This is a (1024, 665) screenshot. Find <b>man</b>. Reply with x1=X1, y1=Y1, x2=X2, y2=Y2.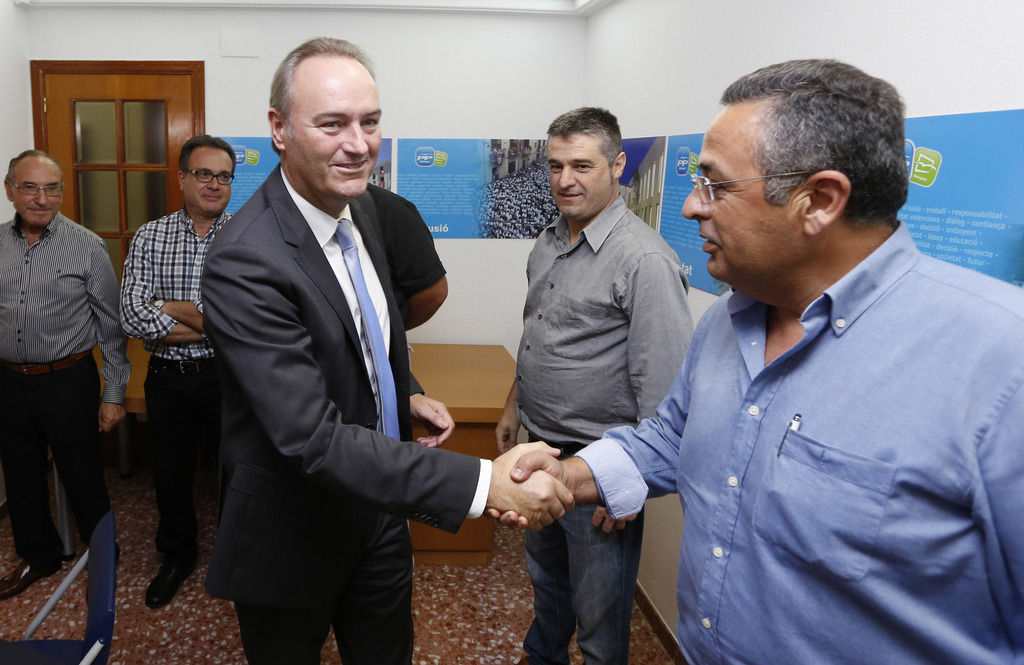
x1=116, y1=132, x2=242, y2=612.
